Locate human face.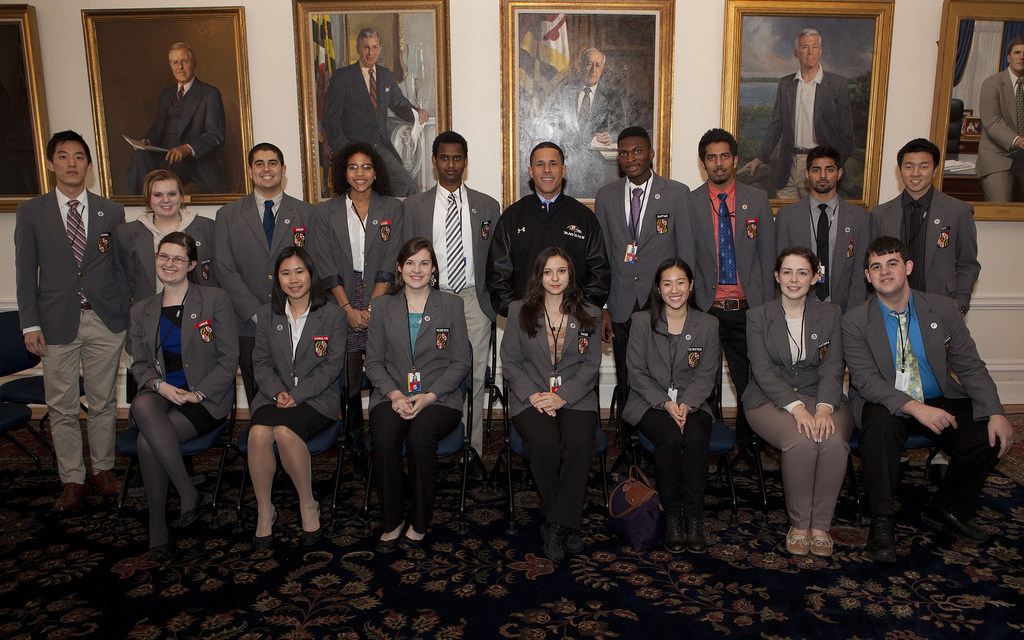
Bounding box: 359/38/379/63.
